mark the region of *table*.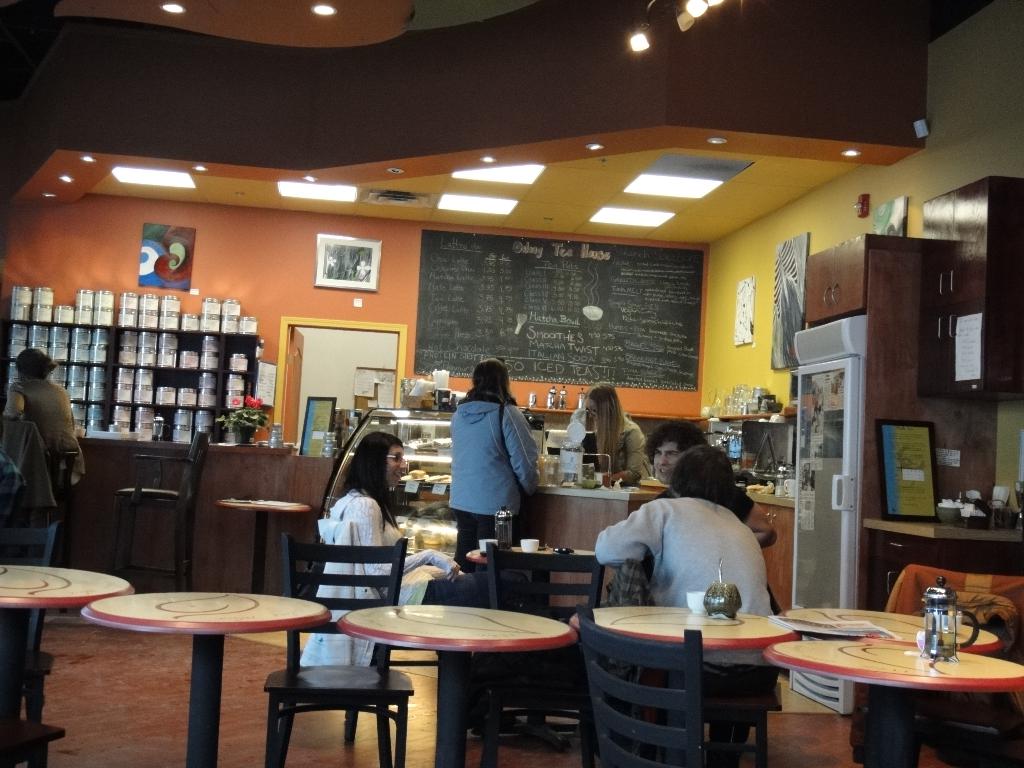
Region: region(768, 646, 1023, 767).
